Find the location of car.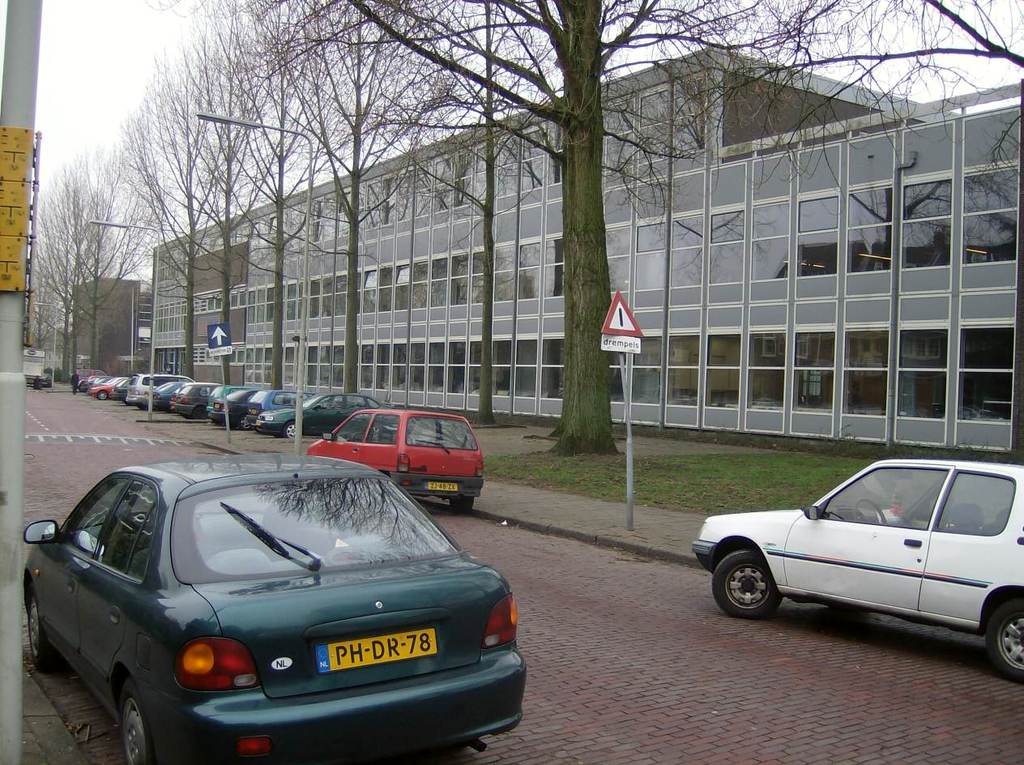
Location: x1=73, y1=370, x2=100, y2=389.
